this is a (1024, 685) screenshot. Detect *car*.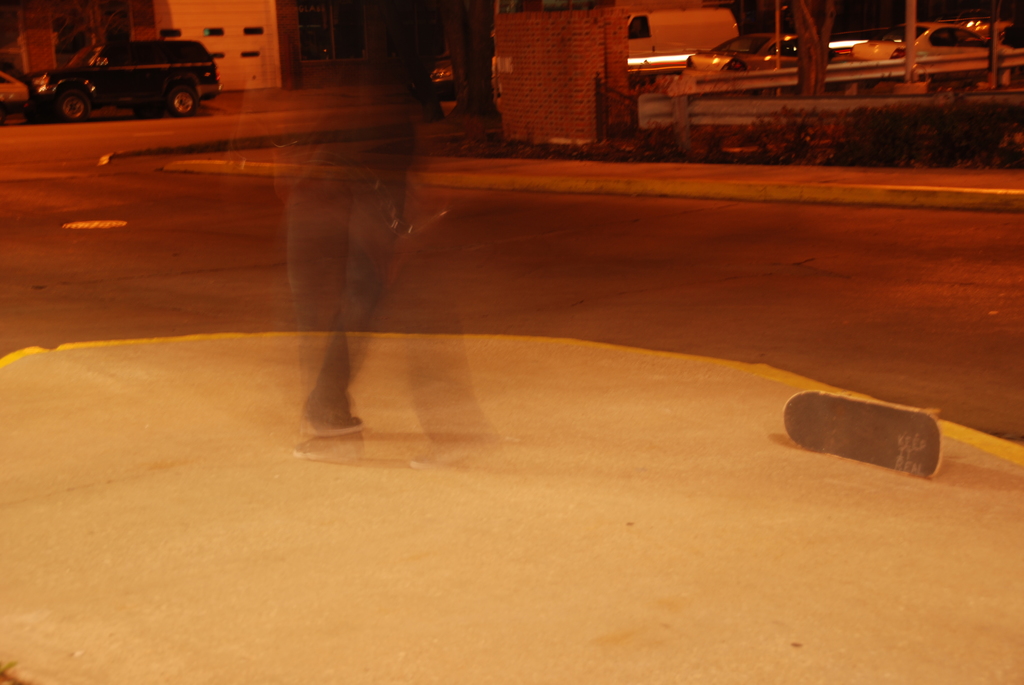
[849, 20, 1021, 86].
